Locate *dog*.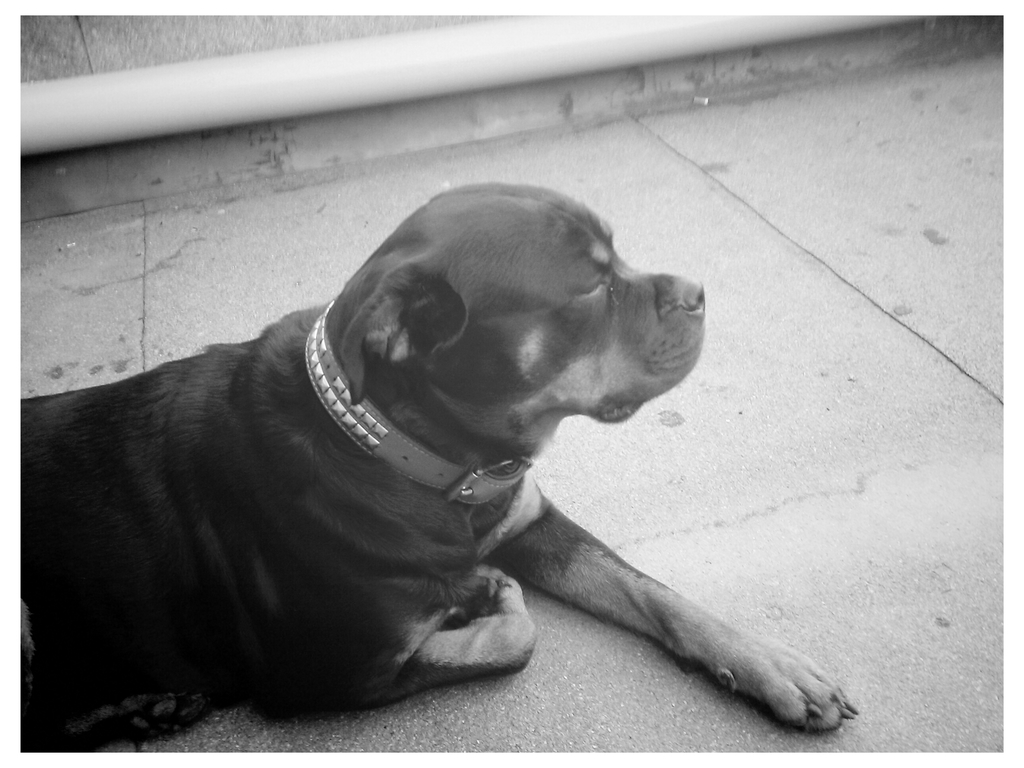
Bounding box: (left=19, top=177, right=860, bottom=751).
